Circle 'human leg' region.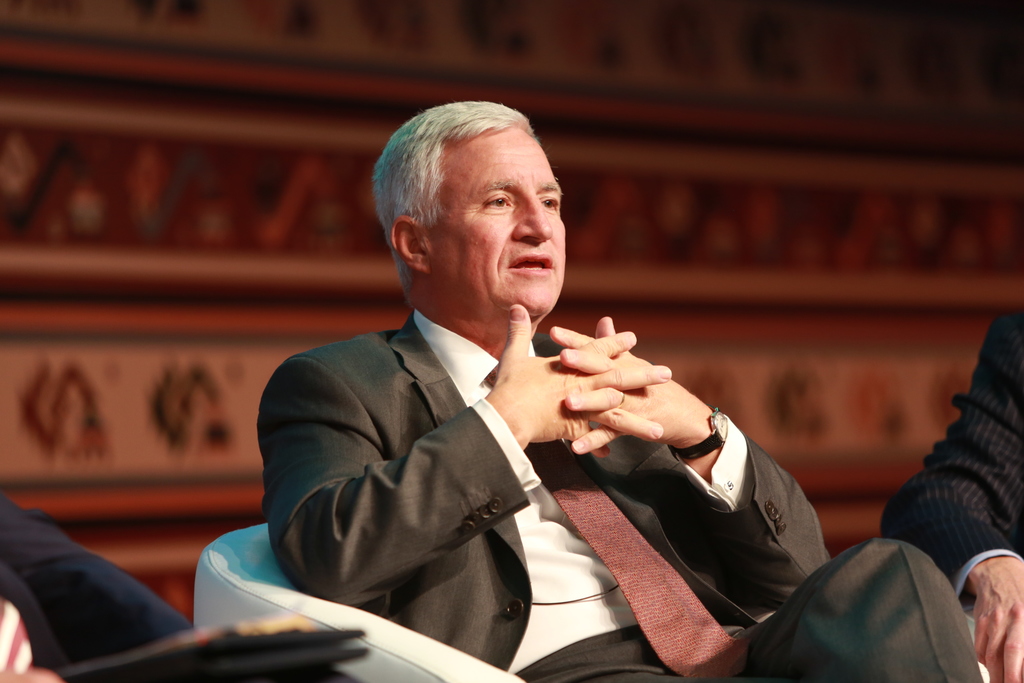
Region: rect(687, 536, 986, 682).
